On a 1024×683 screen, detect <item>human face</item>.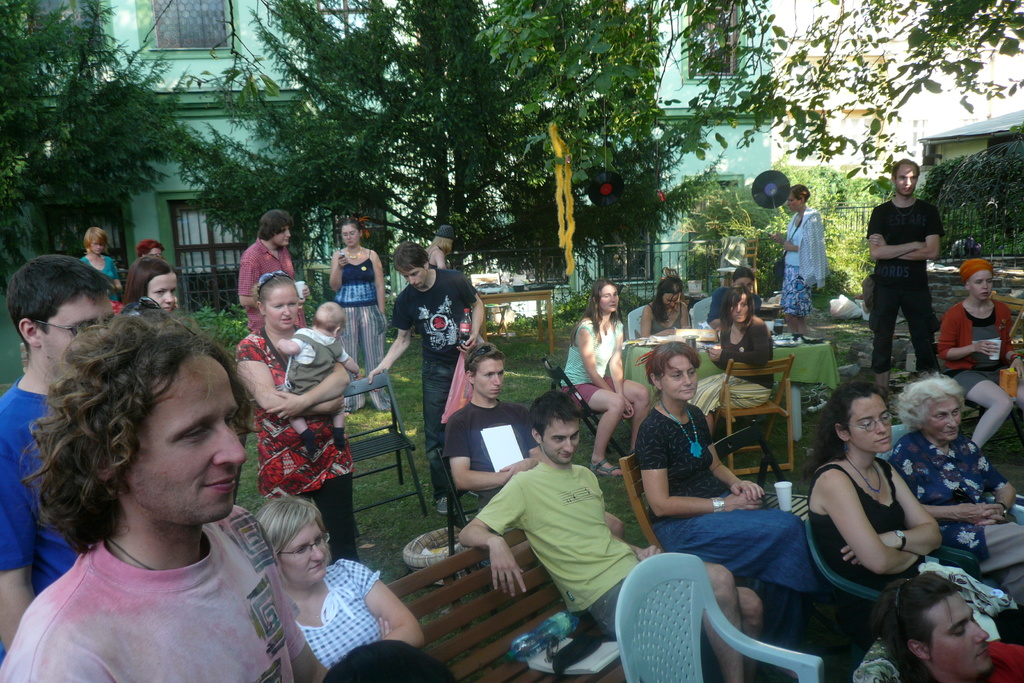
left=272, top=225, right=291, bottom=244.
